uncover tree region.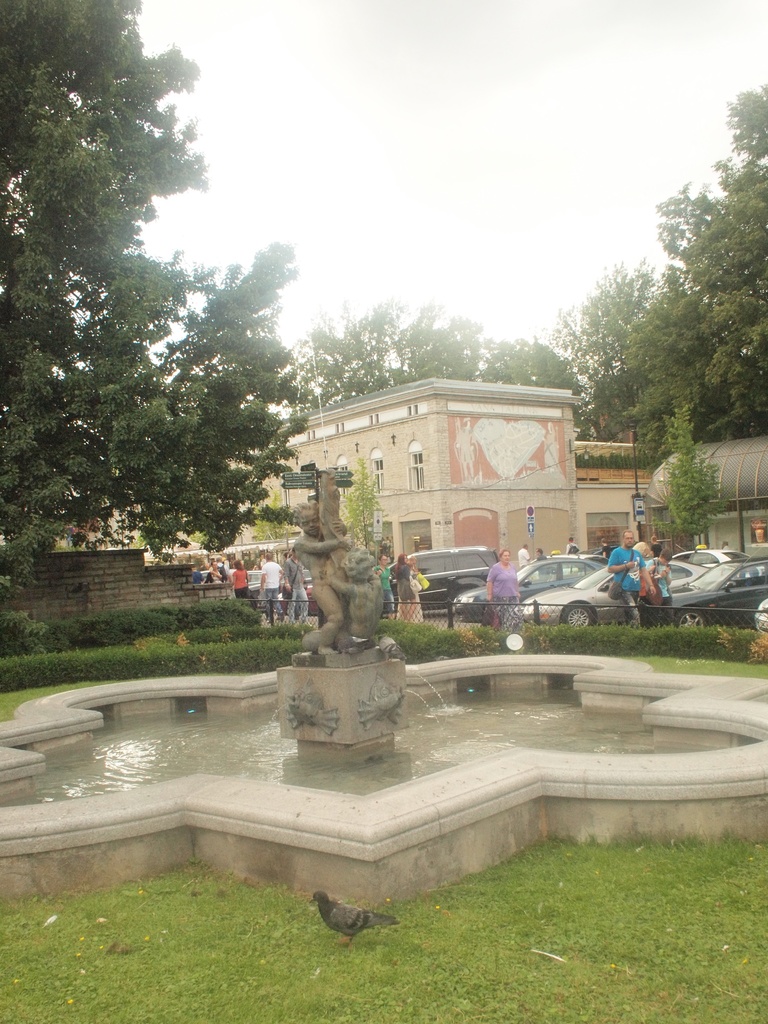
Uncovered: {"x1": 12, "y1": 19, "x2": 221, "y2": 545}.
